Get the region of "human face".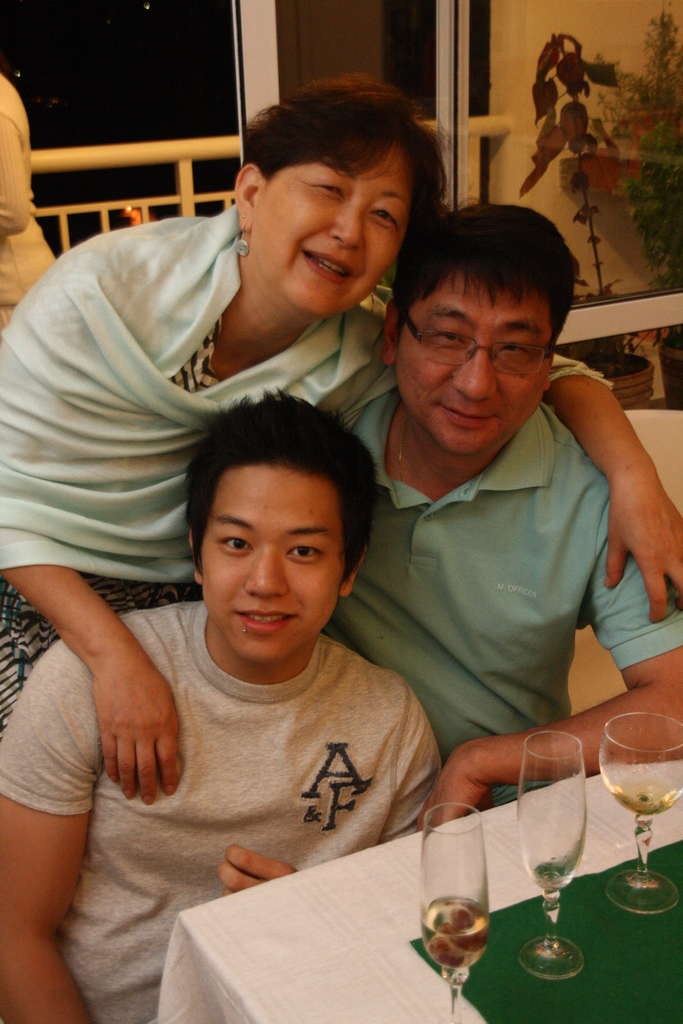
x1=388, y1=259, x2=552, y2=452.
